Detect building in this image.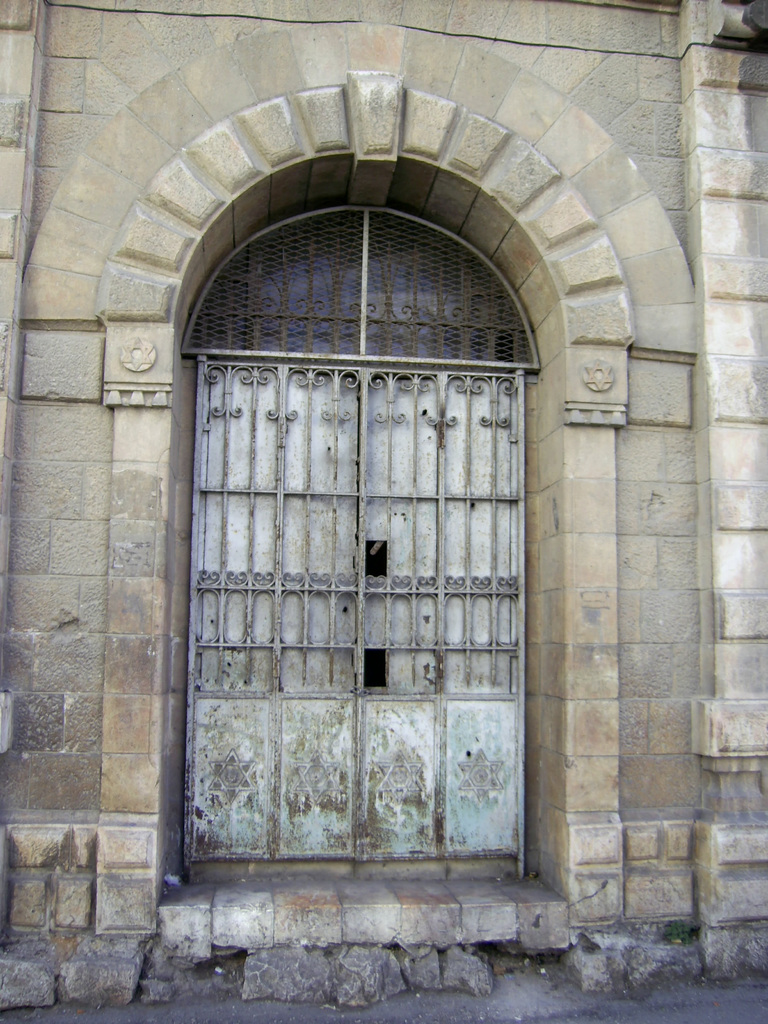
Detection: rect(0, 0, 767, 1012).
